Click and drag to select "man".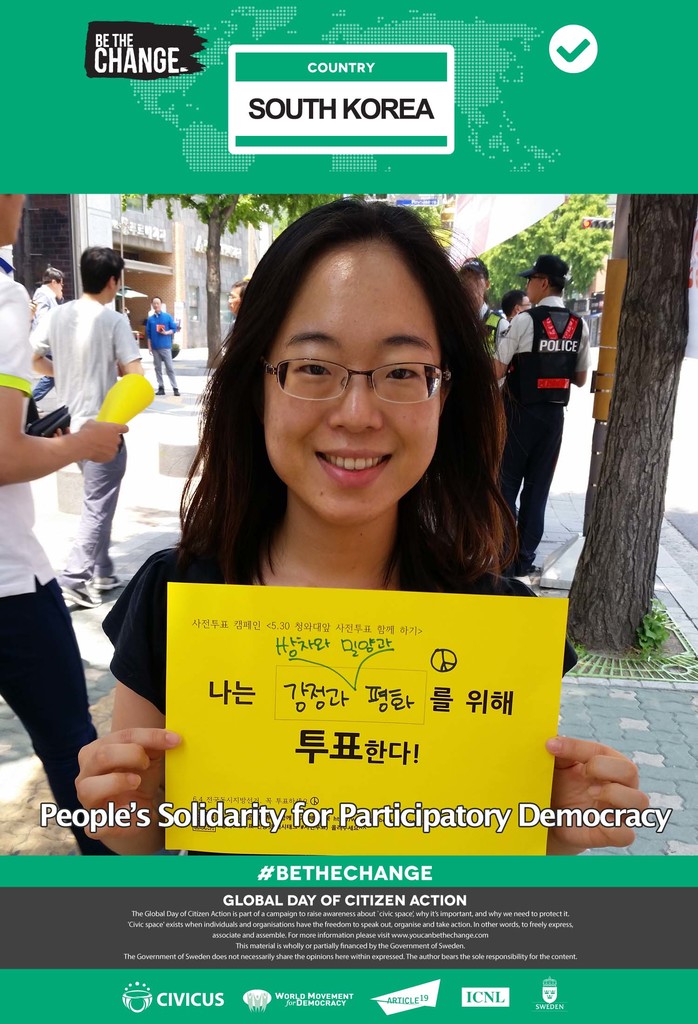
Selection: (left=222, top=281, right=248, bottom=321).
